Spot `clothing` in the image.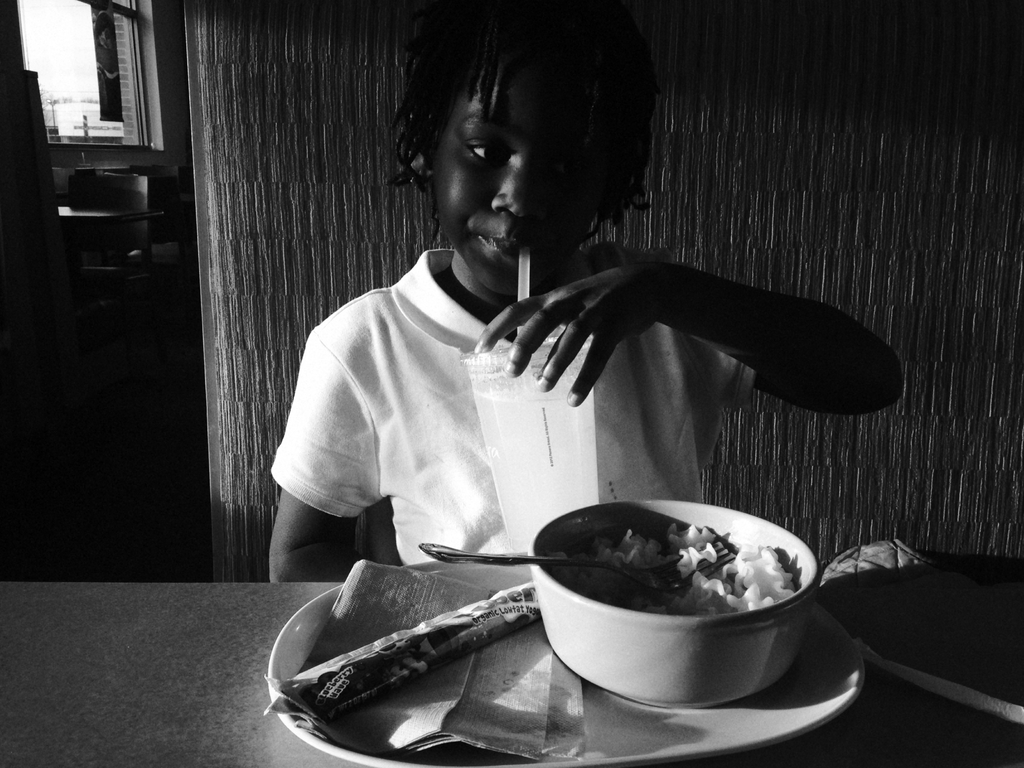
`clothing` found at 265, 243, 759, 565.
